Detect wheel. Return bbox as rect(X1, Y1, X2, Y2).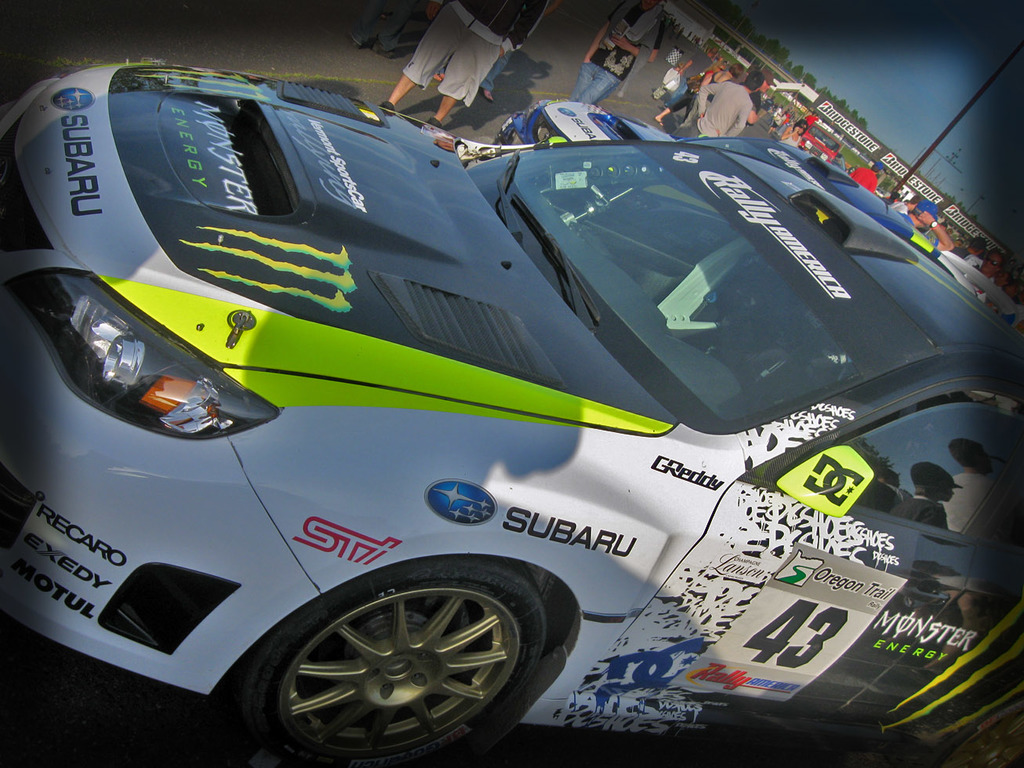
rect(230, 552, 562, 748).
